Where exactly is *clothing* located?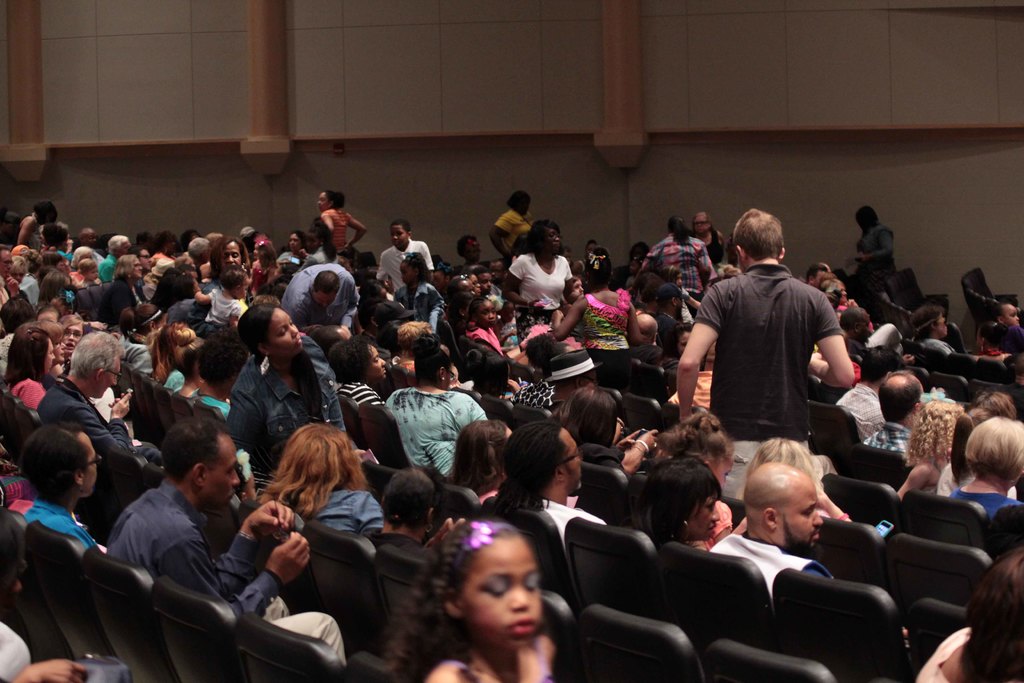
Its bounding box is locate(380, 239, 440, 298).
